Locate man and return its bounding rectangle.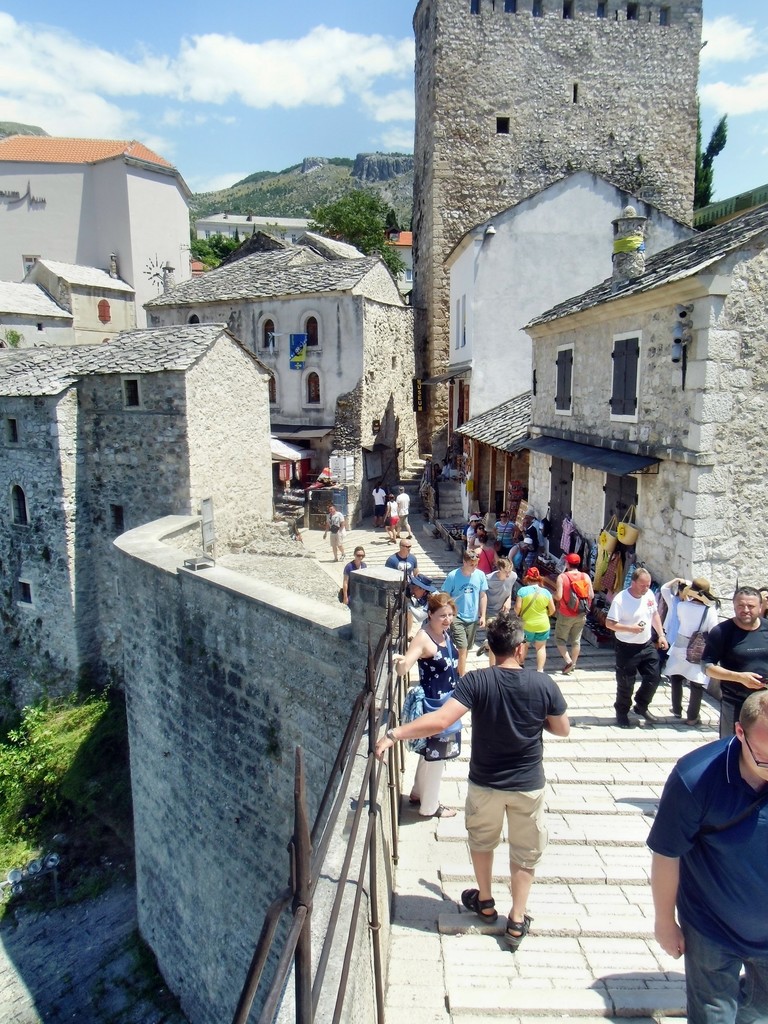
485:556:520:631.
